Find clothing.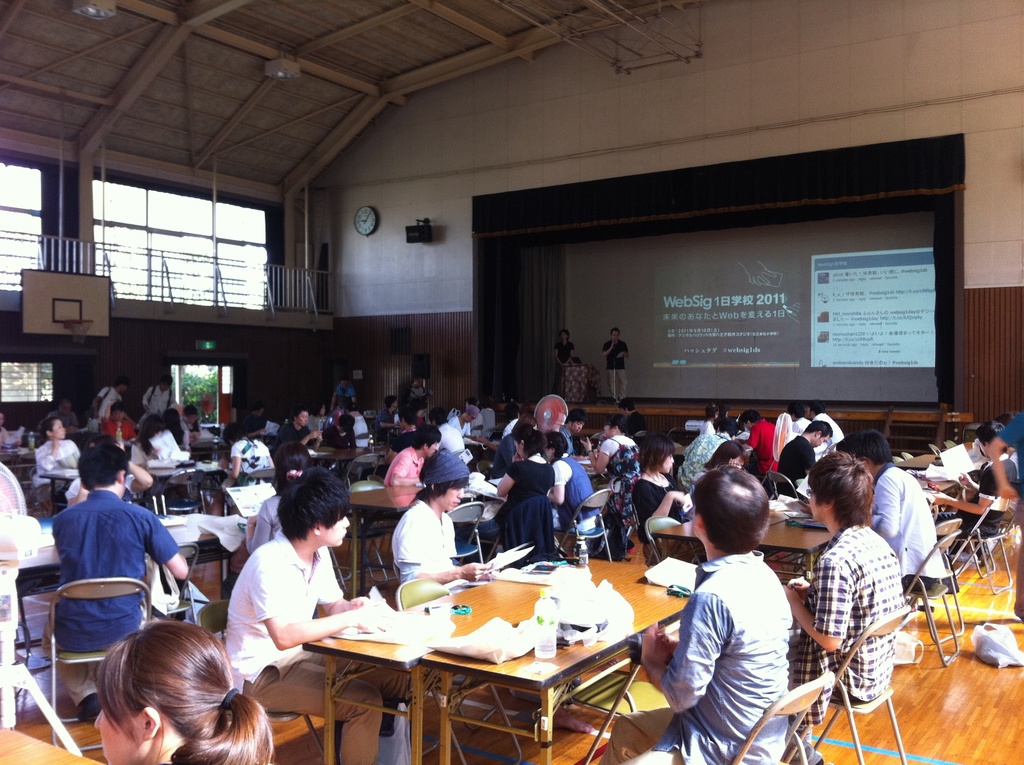
619, 407, 643, 434.
